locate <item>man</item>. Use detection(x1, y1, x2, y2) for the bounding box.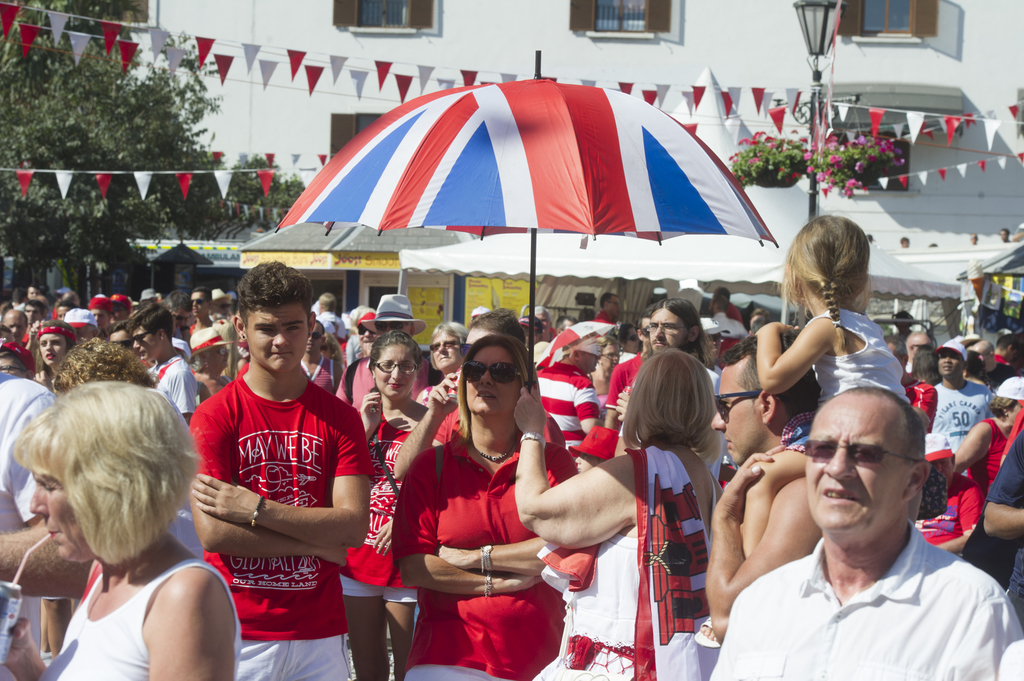
detection(596, 296, 620, 324).
